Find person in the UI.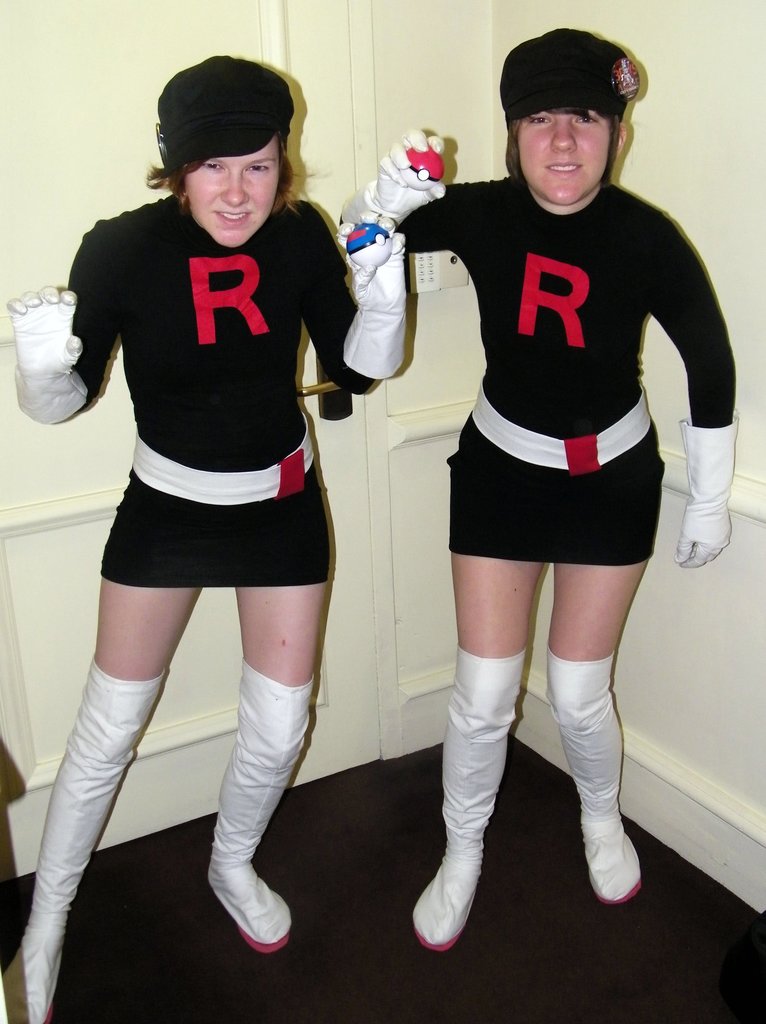
UI element at bbox=(340, 24, 738, 949).
